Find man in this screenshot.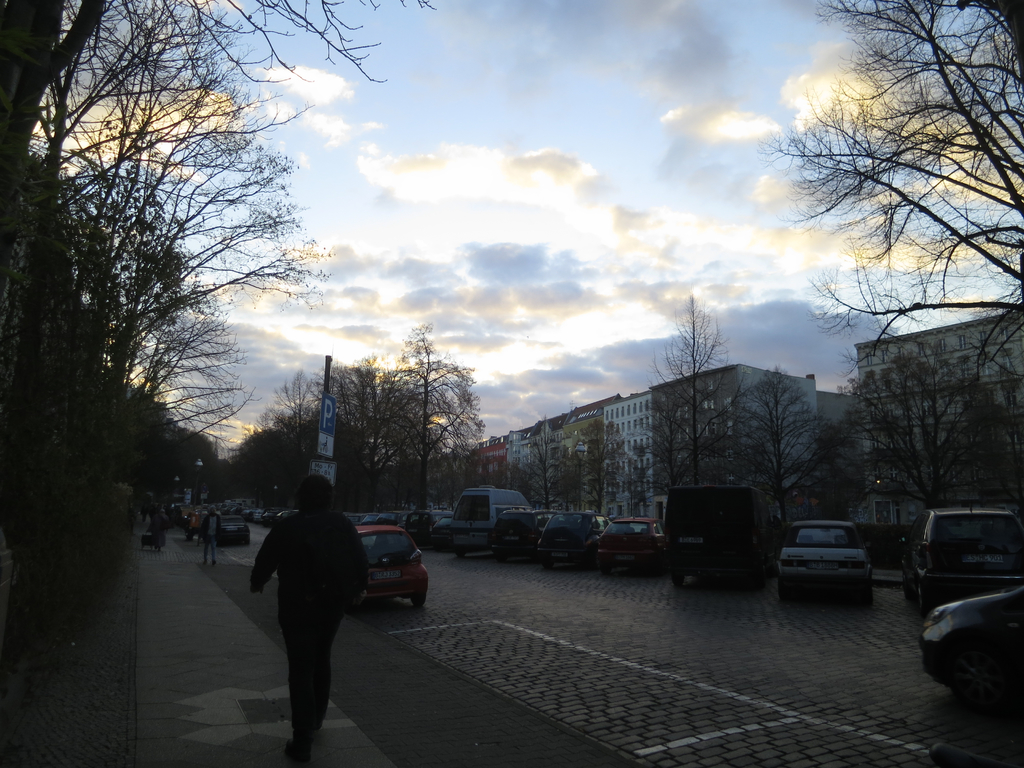
The bounding box for man is (197,505,222,566).
